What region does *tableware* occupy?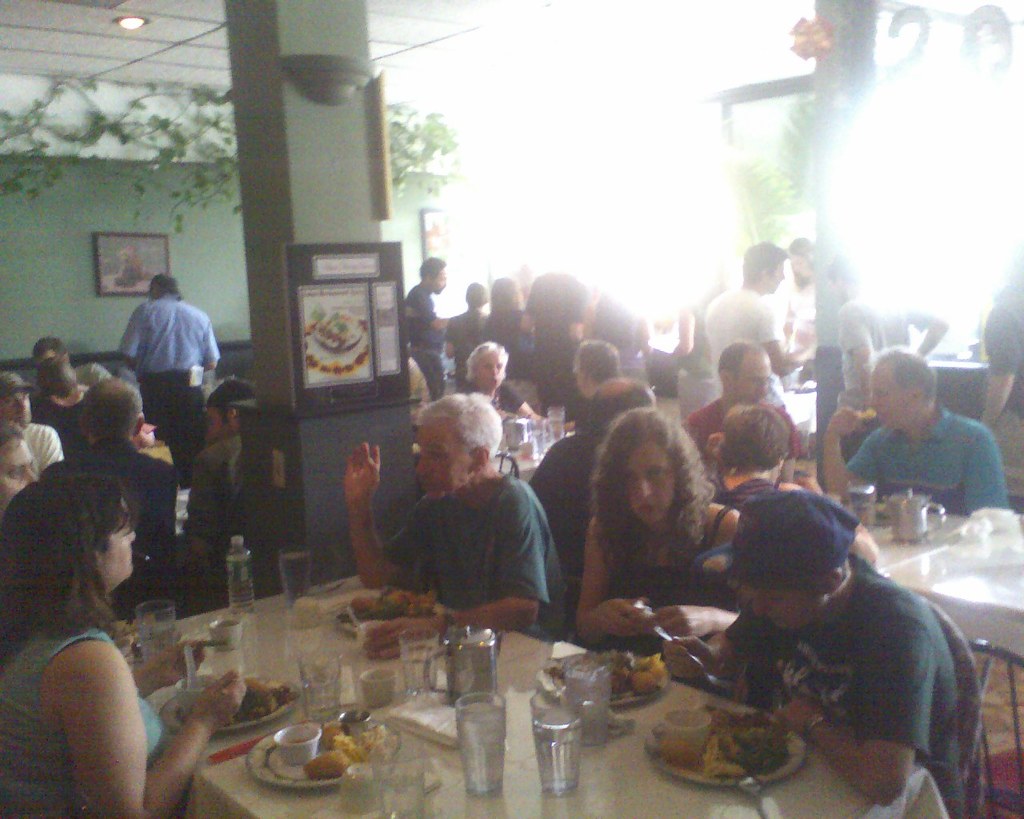
left=662, top=710, right=711, bottom=754.
